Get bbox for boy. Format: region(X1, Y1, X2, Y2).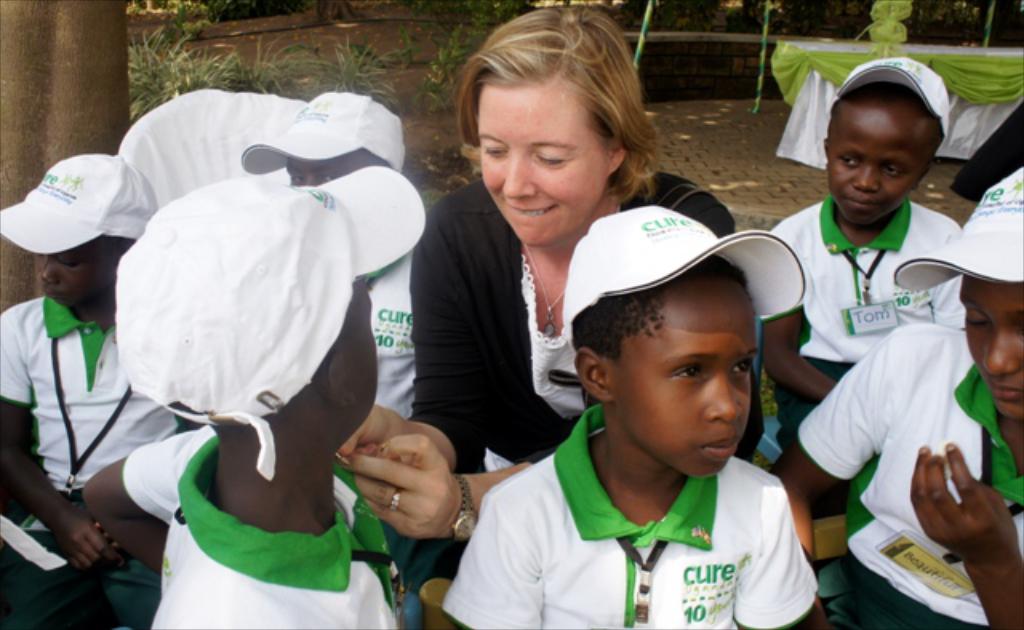
region(80, 165, 427, 628).
